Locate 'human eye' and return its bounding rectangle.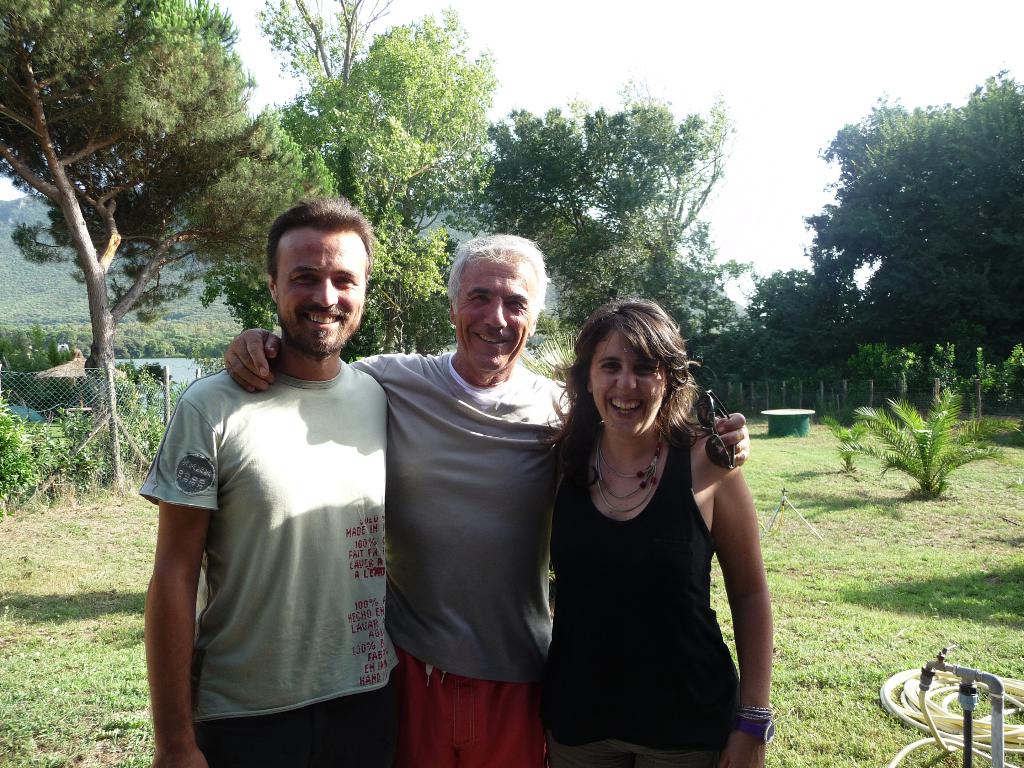
rect(291, 272, 320, 285).
